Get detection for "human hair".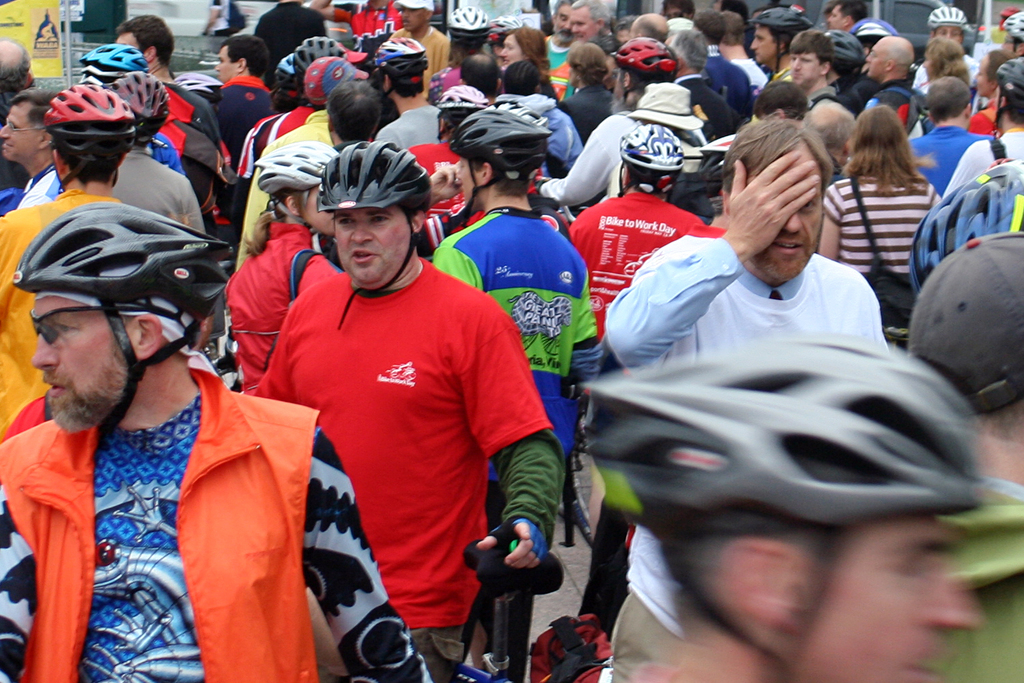
Detection: 971:393:1023:445.
